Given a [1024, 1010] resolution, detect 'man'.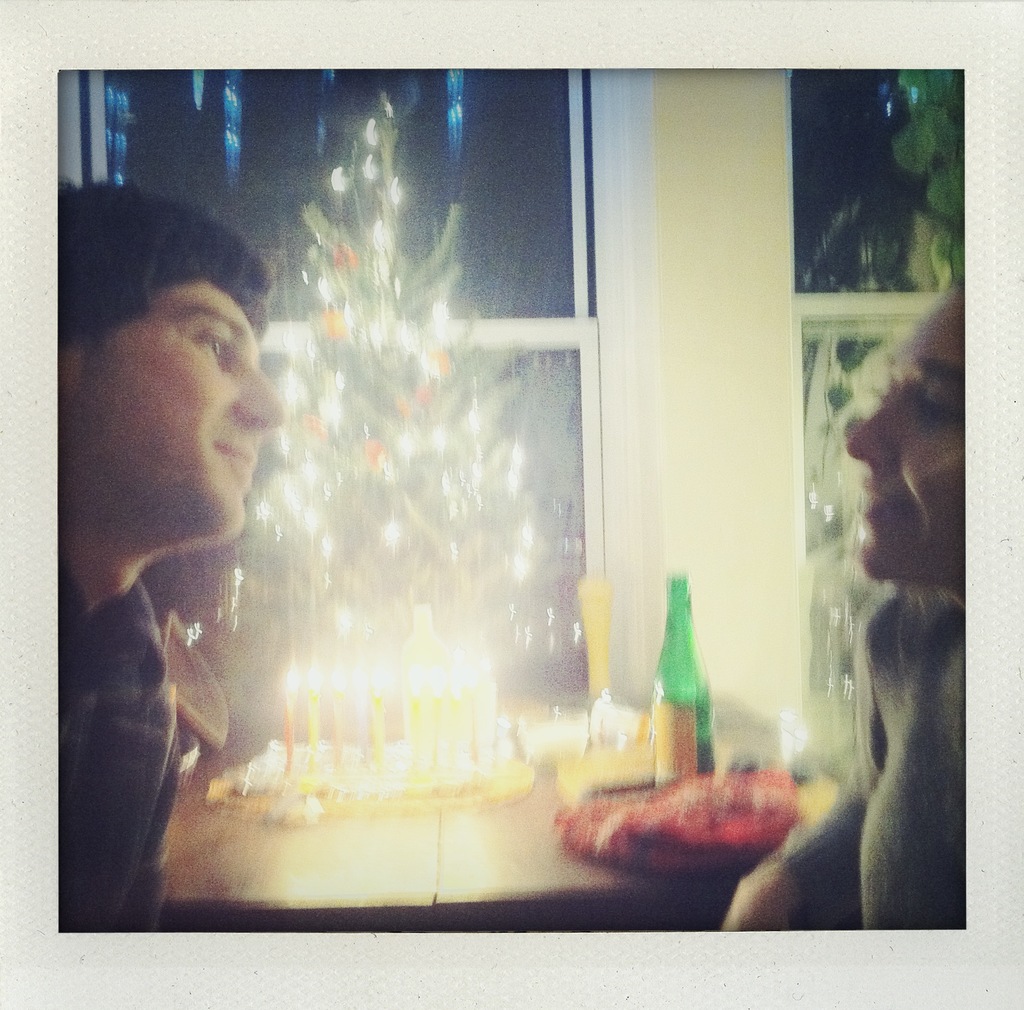
[left=43, top=170, right=289, bottom=933].
